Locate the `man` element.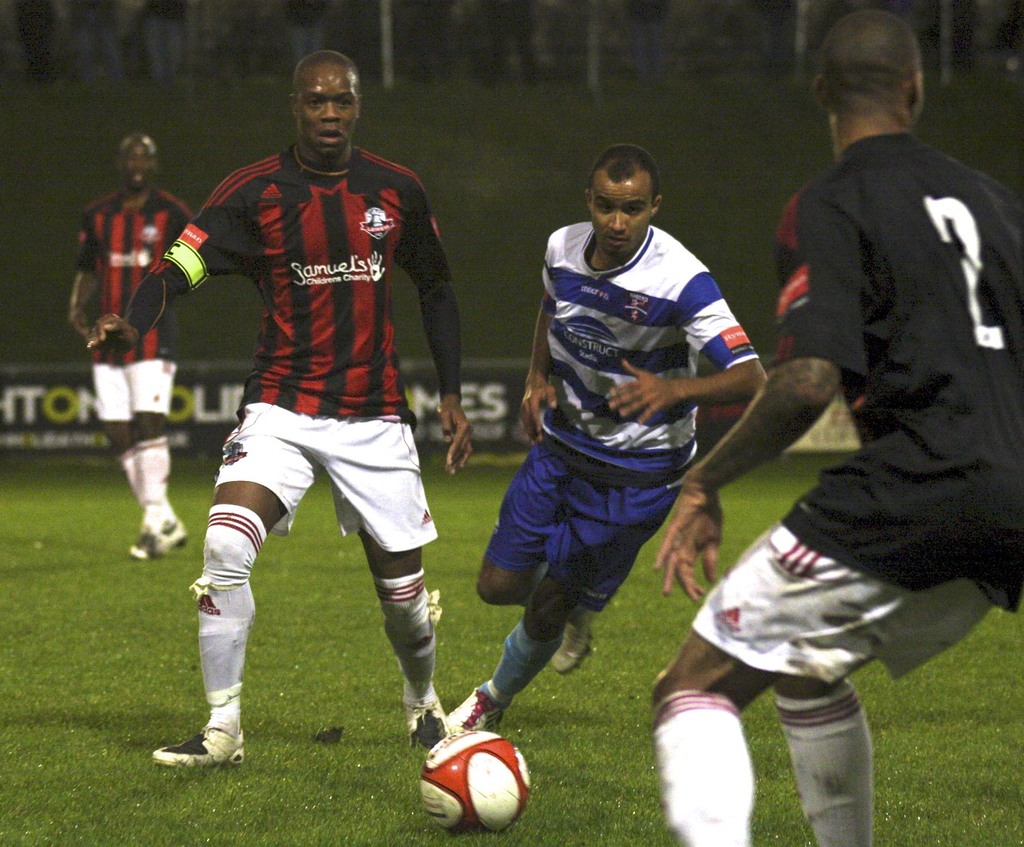
Element bbox: (67, 136, 204, 559).
